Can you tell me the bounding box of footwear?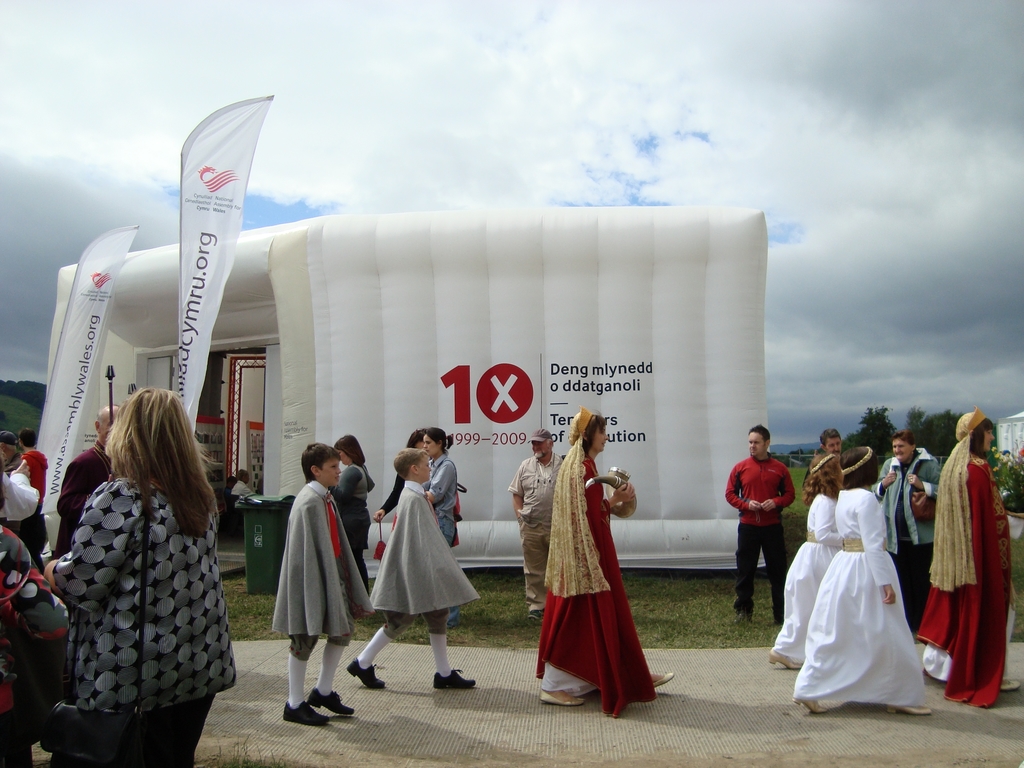
rect(888, 704, 930, 715).
